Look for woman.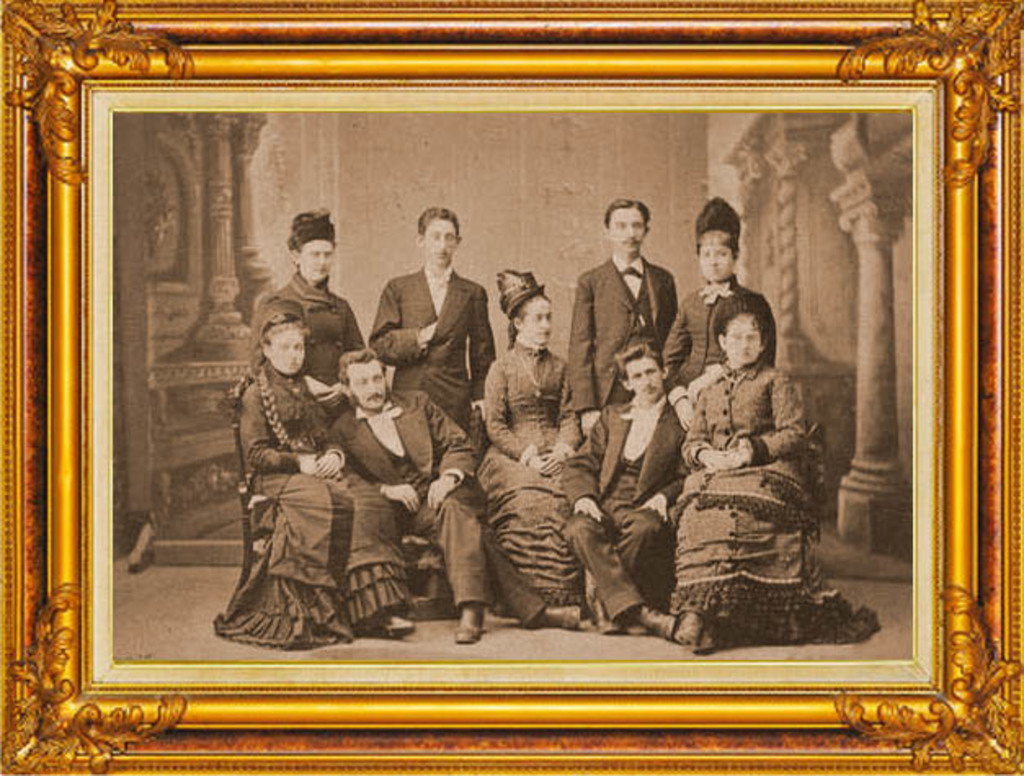
Found: <bbox>234, 217, 377, 397</bbox>.
